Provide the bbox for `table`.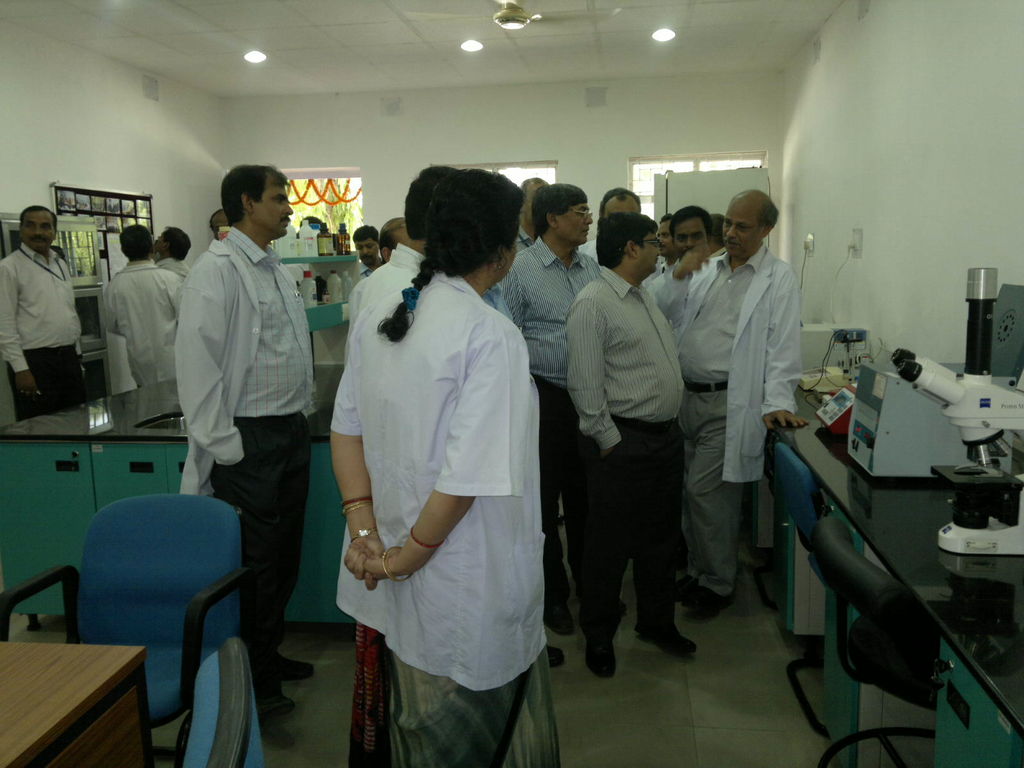
[x1=0, y1=360, x2=333, y2=630].
